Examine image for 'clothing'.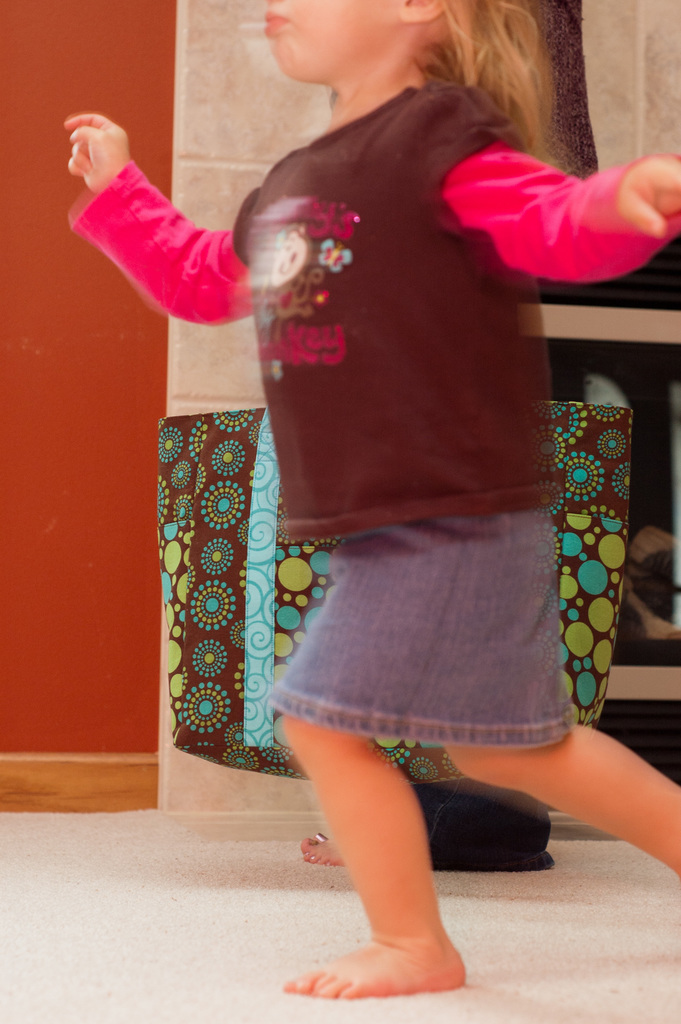
Examination result: Rect(179, 81, 634, 784).
